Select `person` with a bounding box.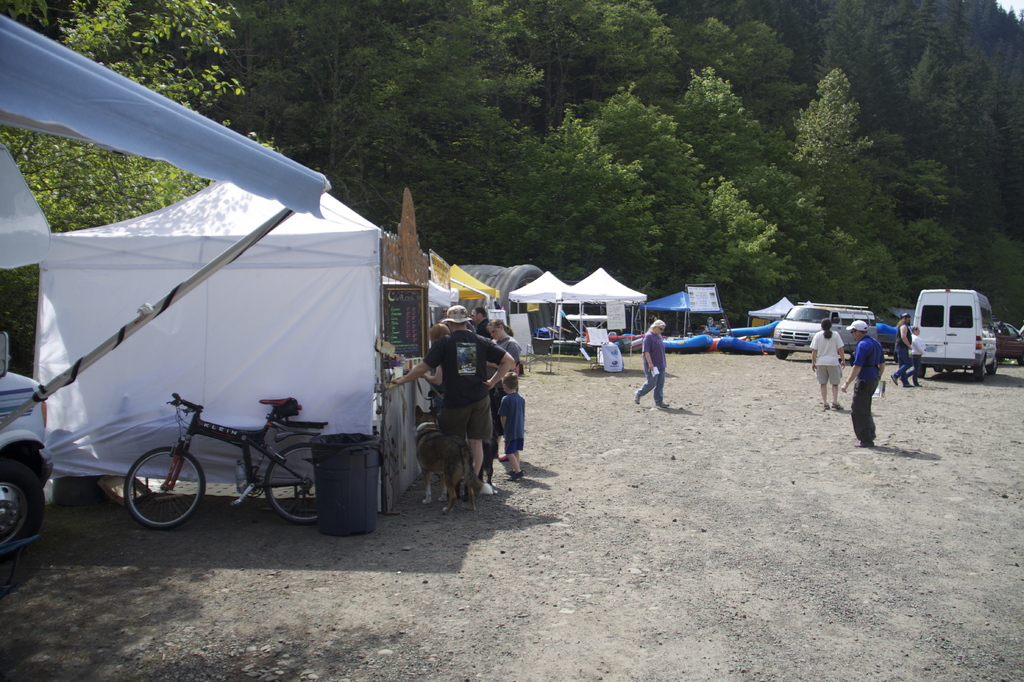
detection(496, 373, 528, 482).
